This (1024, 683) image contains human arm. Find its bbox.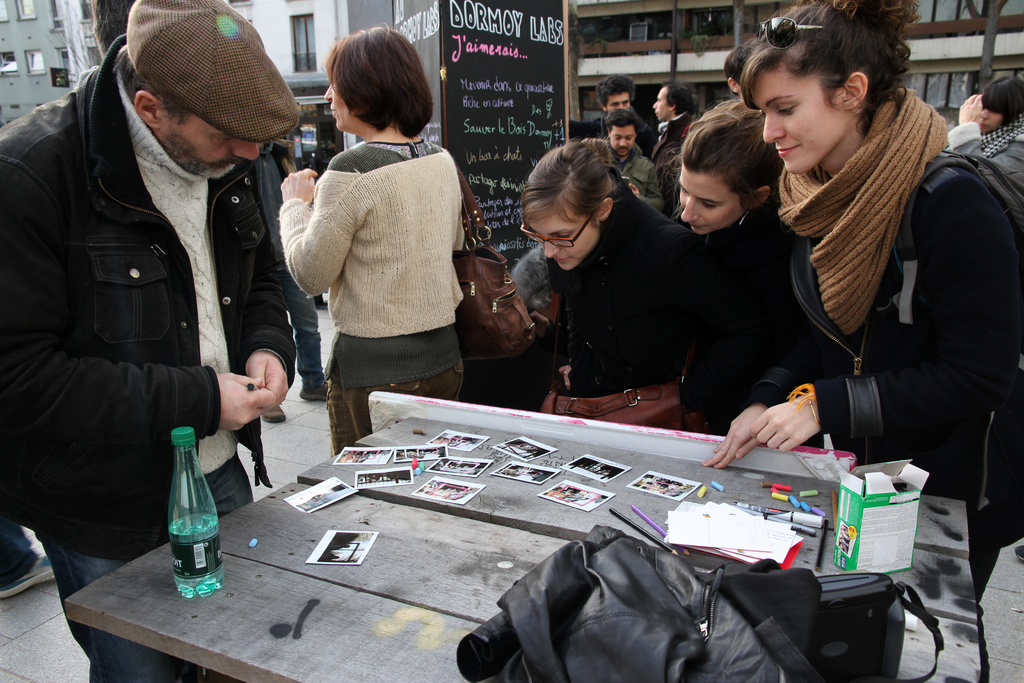
[left=621, top=156, right=668, bottom=217].
